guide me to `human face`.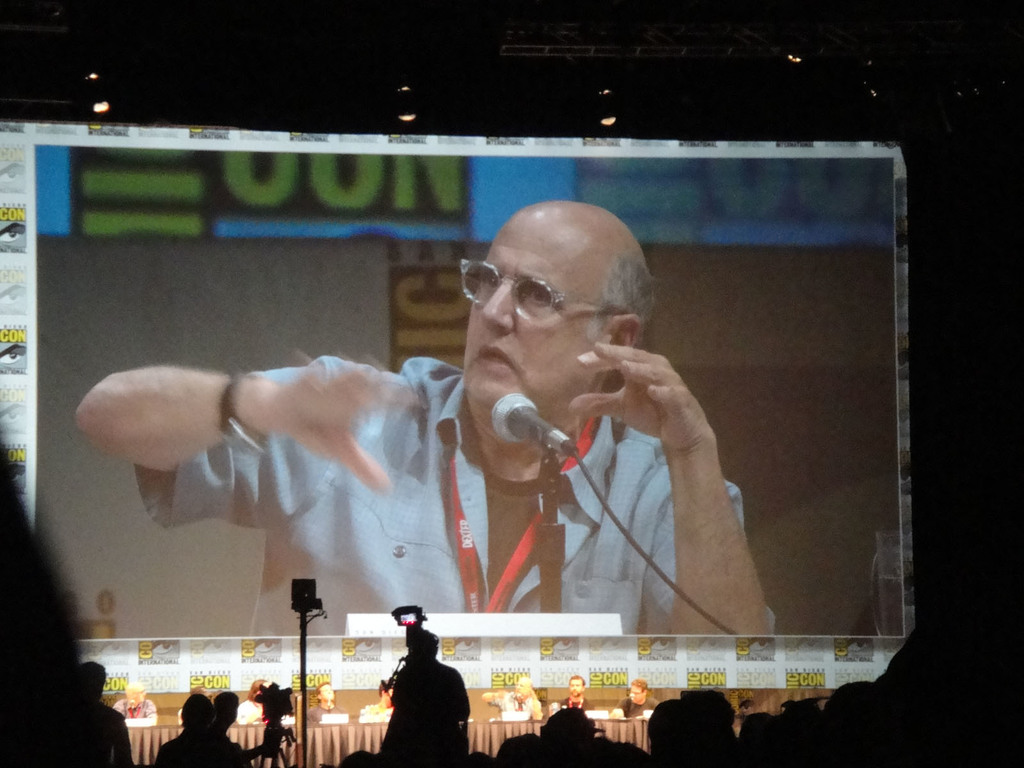
Guidance: (466, 214, 605, 429).
